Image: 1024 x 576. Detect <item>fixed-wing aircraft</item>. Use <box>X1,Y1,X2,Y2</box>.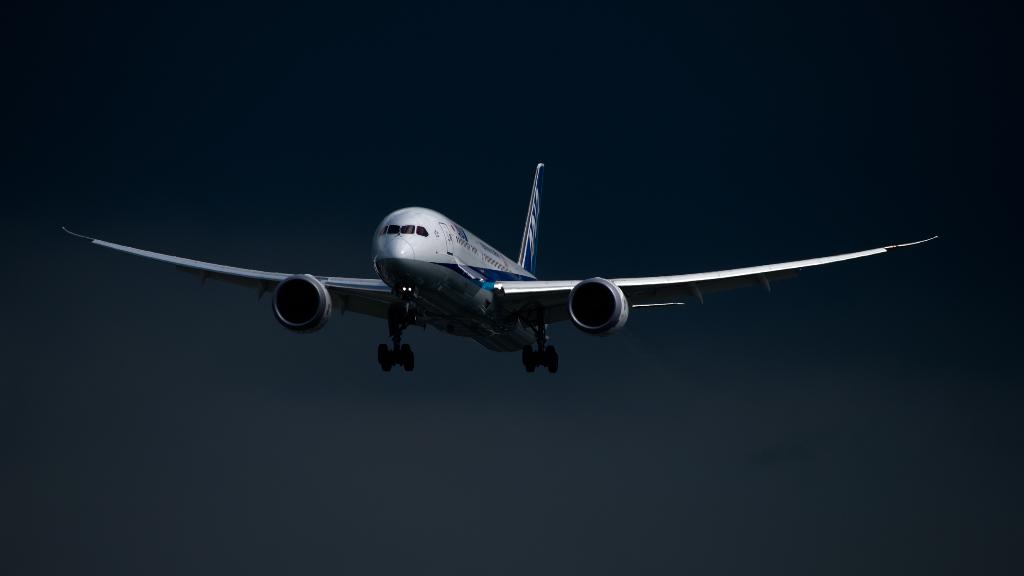
<box>65,165,945,372</box>.
